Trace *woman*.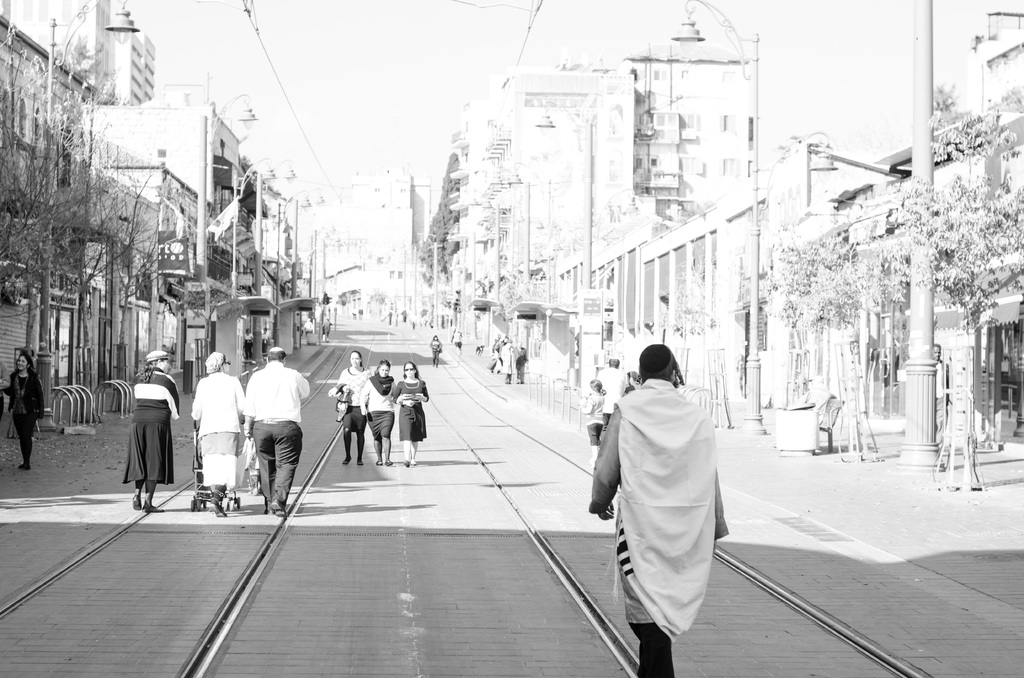
Traced to x1=121 y1=349 x2=182 y2=518.
